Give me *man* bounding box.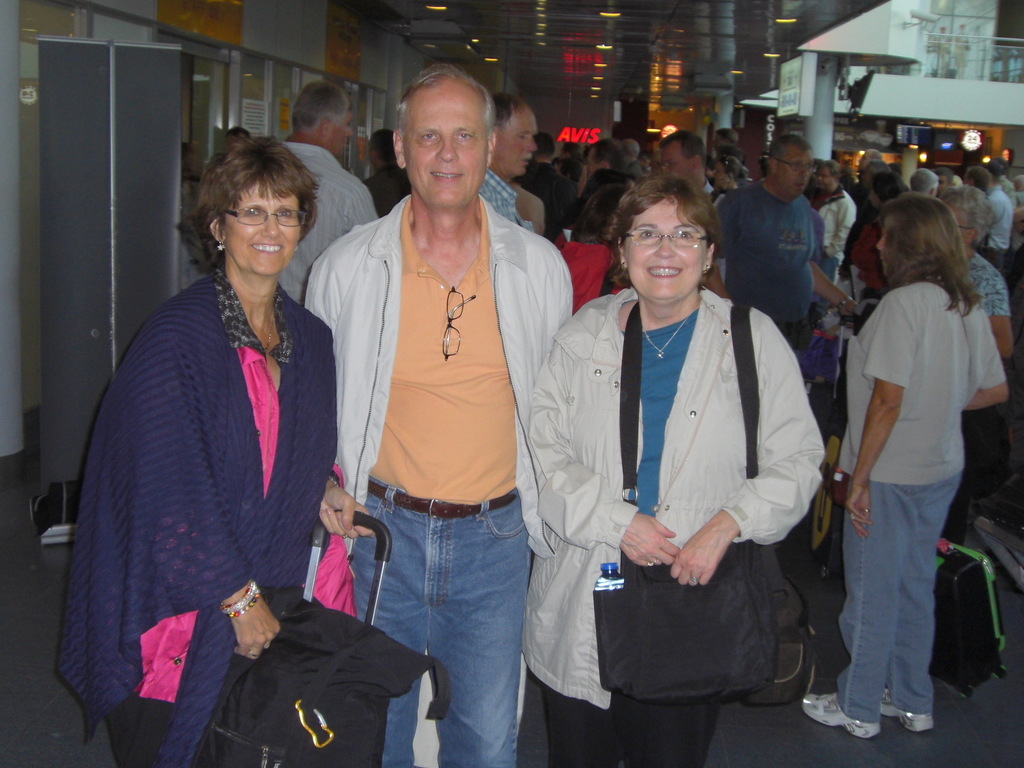
(x1=307, y1=68, x2=575, y2=767).
